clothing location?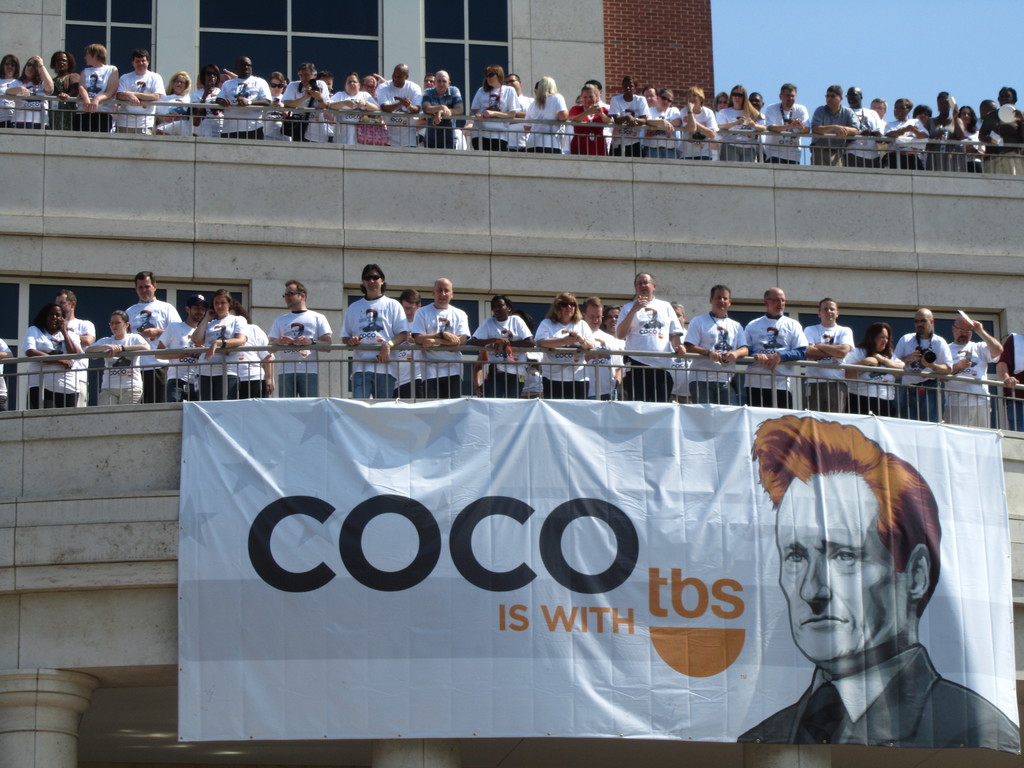
x1=985, y1=111, x2=1023, y2=169
